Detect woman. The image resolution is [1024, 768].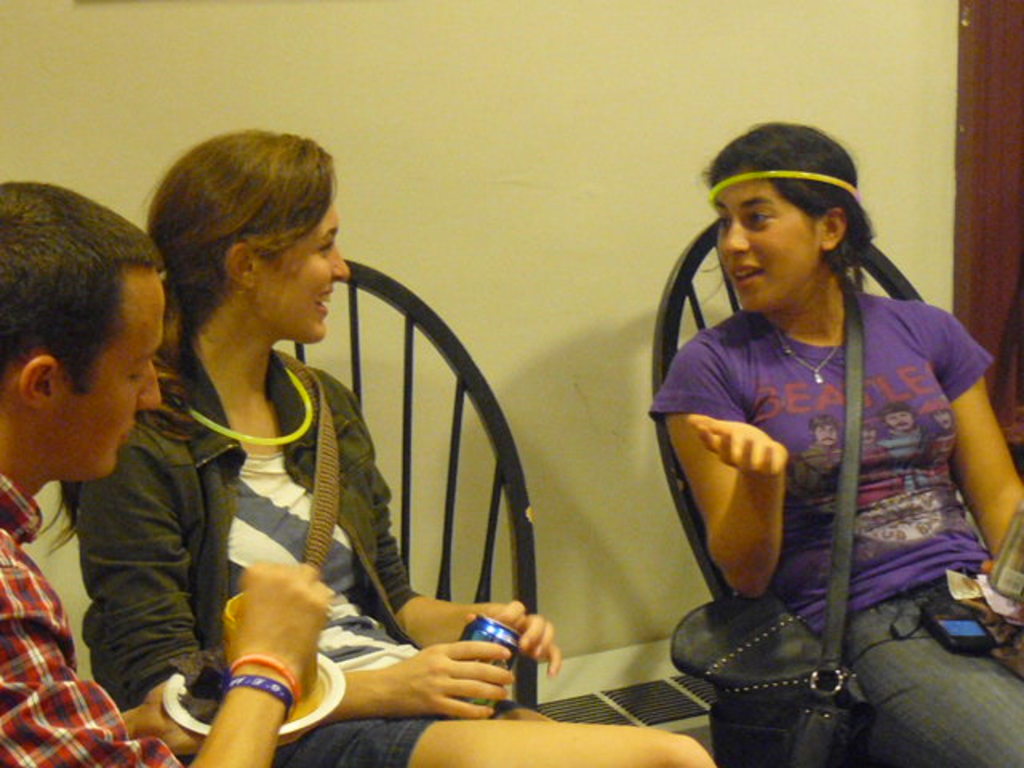
bbox=(626, 82, 989, 758).
